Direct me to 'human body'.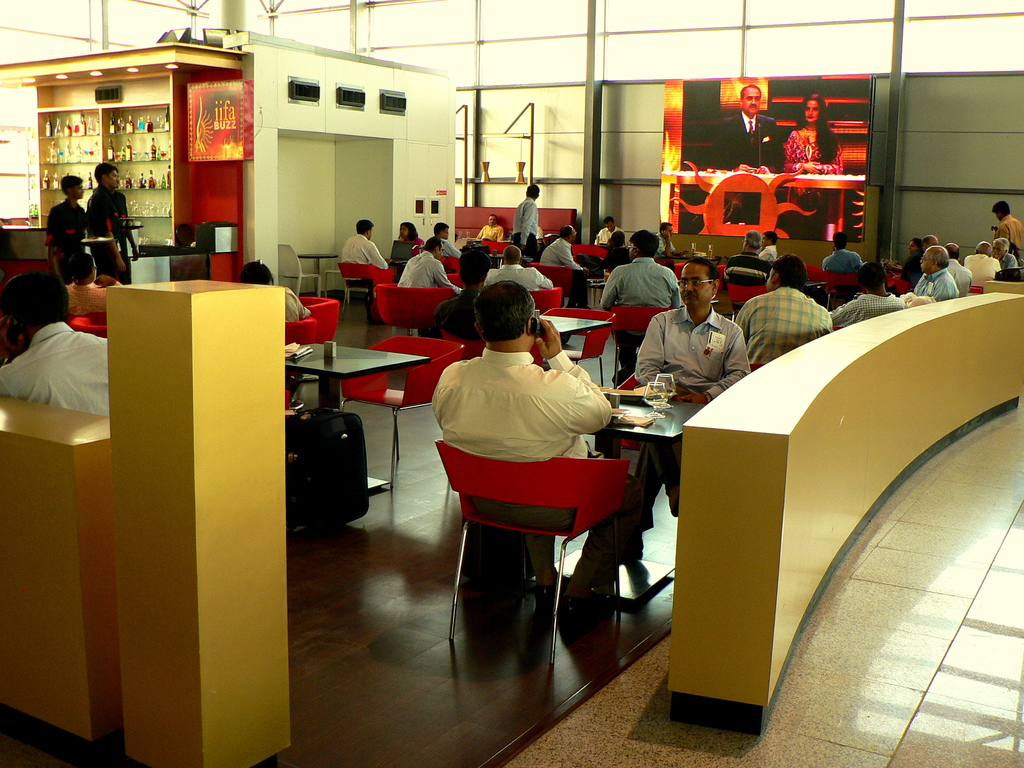
Direction: 605/229/626/274.
